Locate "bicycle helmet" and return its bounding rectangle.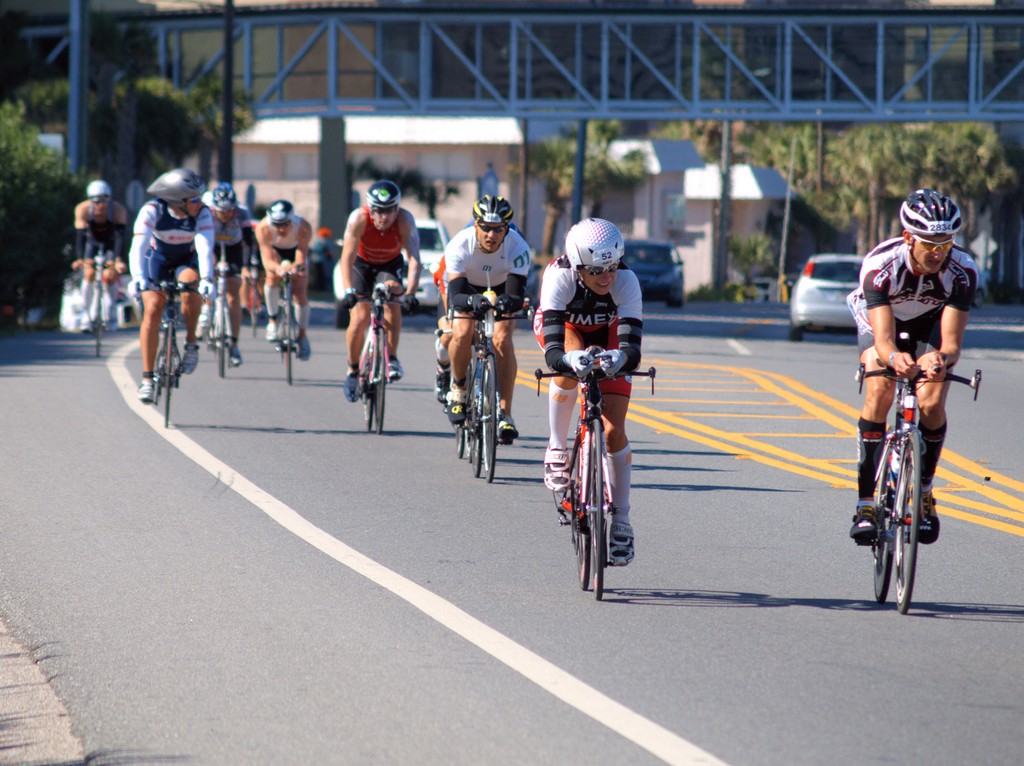
<region>890, 189, 963, 237</region>.
